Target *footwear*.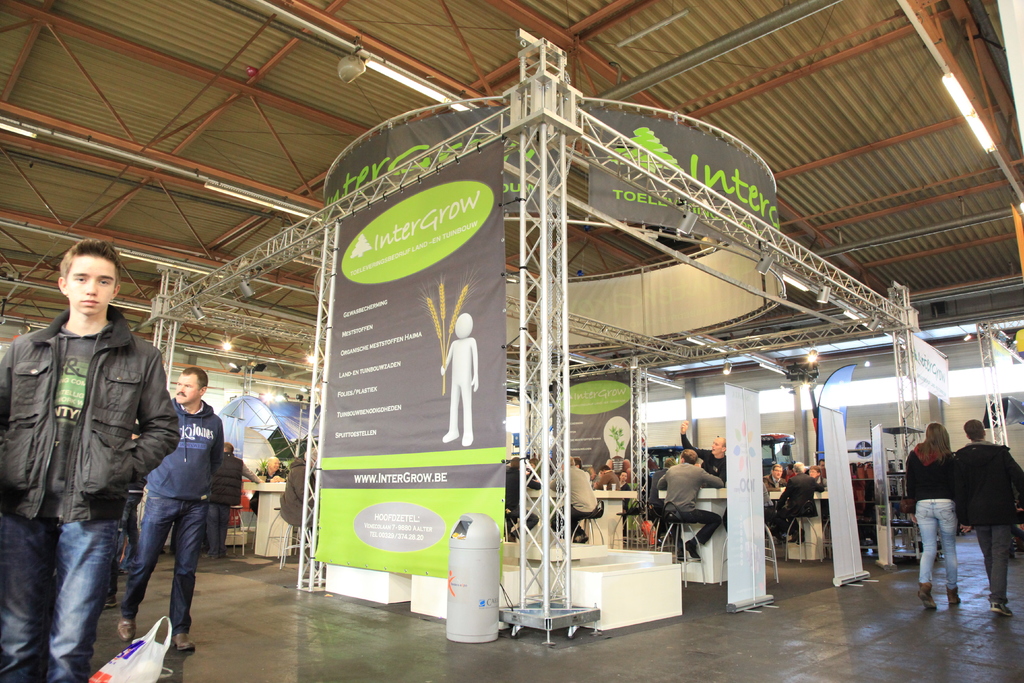
Target region: BBox(918, 582, 936, 609).
